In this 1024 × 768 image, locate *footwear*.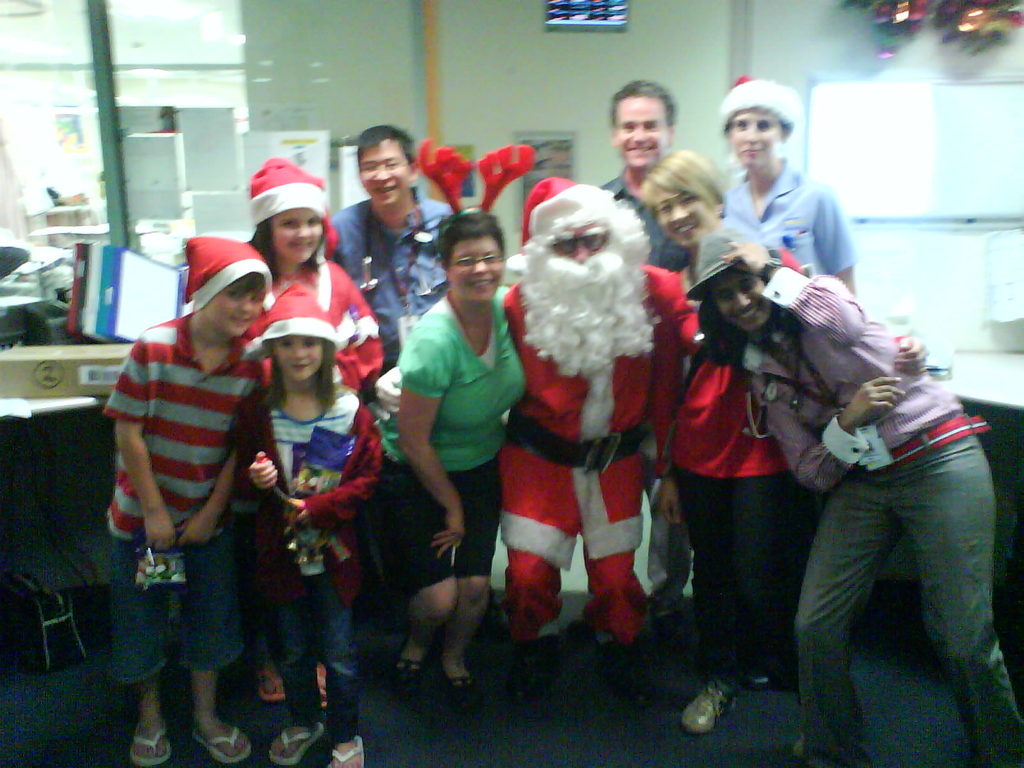
Bounding box: Rect(744, 664, 767, 689).
